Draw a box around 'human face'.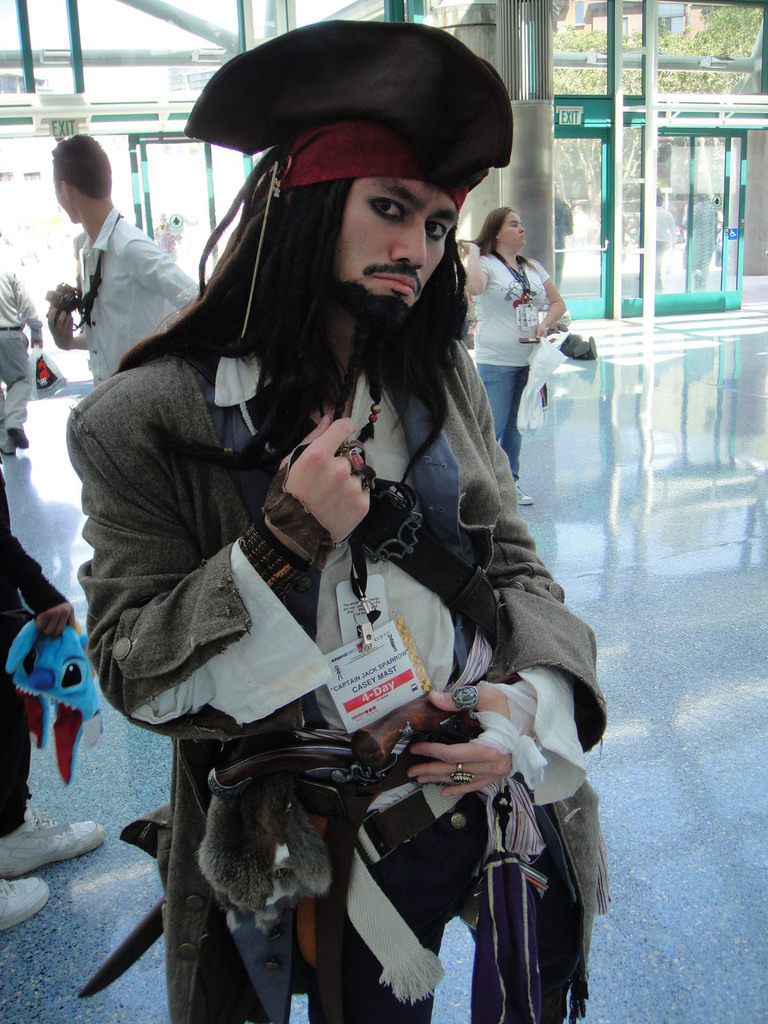
left=496, top=209, right=527, bottom=253.
